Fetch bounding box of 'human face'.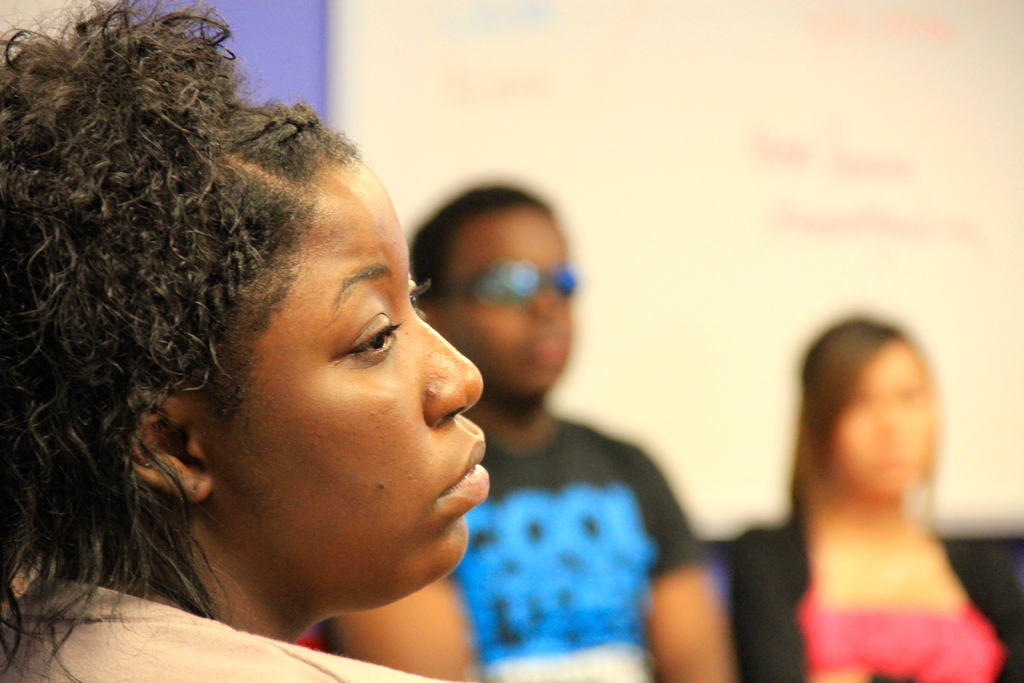
Bbox: 192,156,483,604.
